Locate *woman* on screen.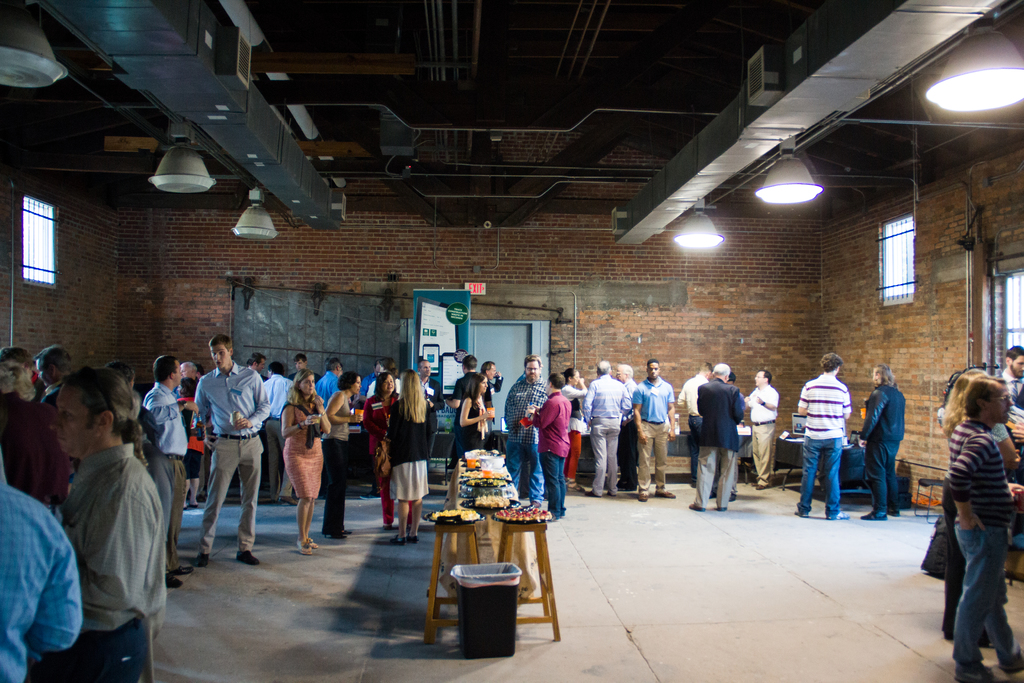
On screen at rect(441, 368, 495, 510).
